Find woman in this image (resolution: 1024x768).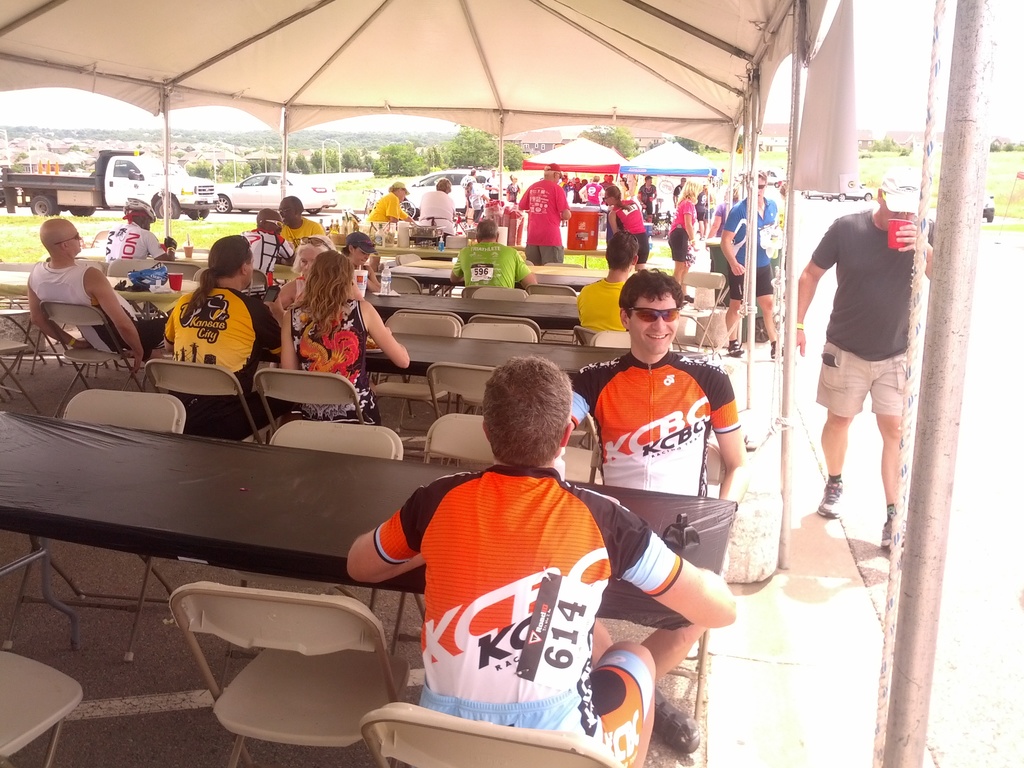
box(504, 170, 524, 204).
